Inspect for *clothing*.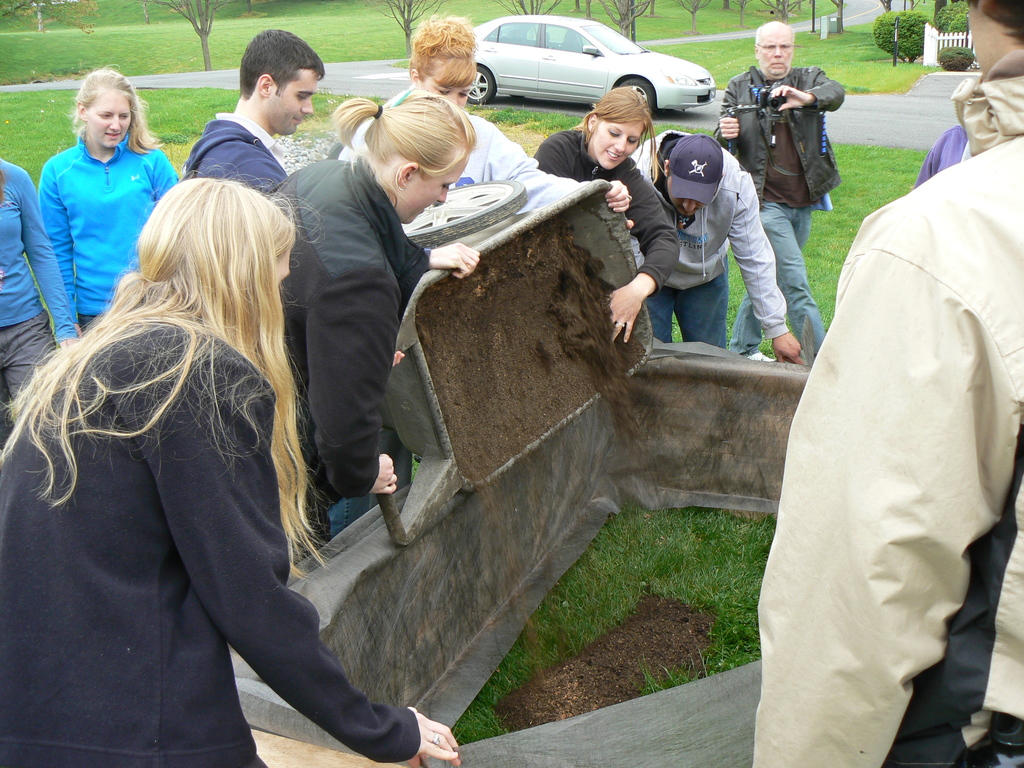
Inspection: [926,116,986,170].
